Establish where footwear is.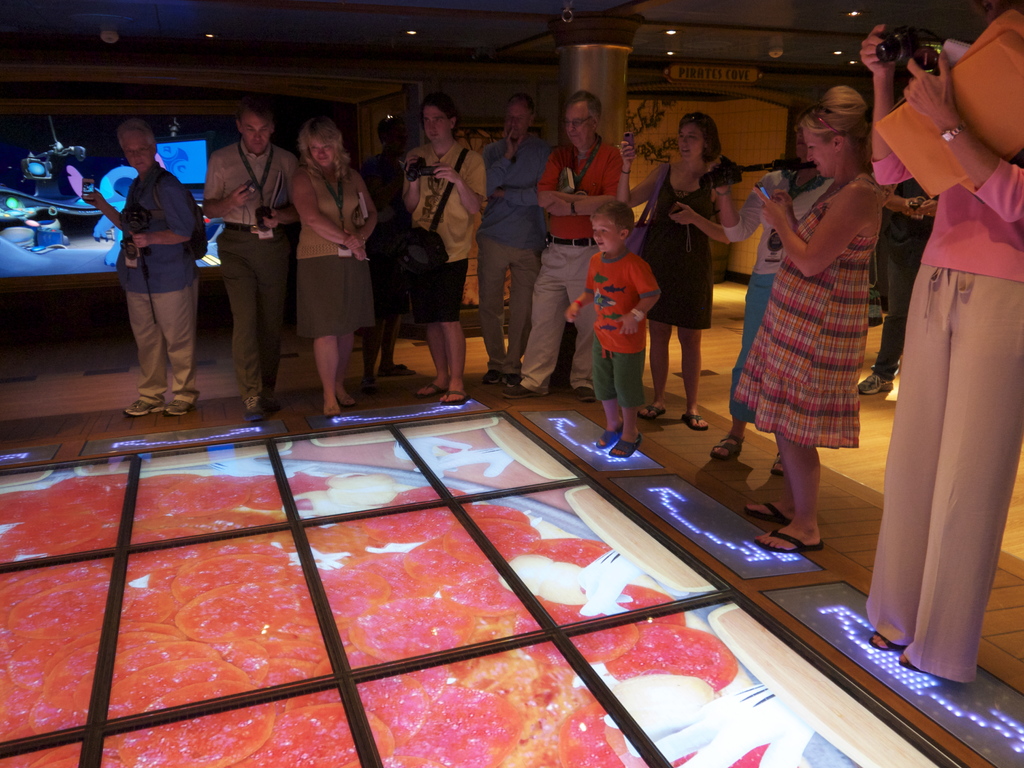
Established at <box>502,374,521,387</box>.
